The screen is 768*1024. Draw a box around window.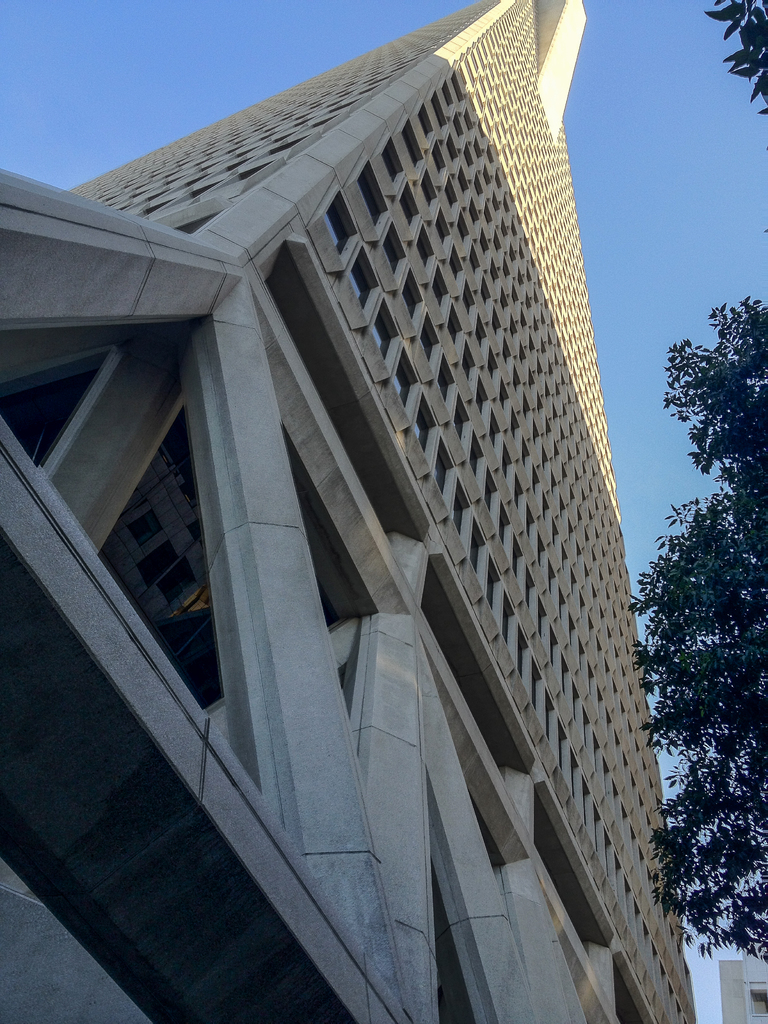
(653, 941, 662, 1011).
